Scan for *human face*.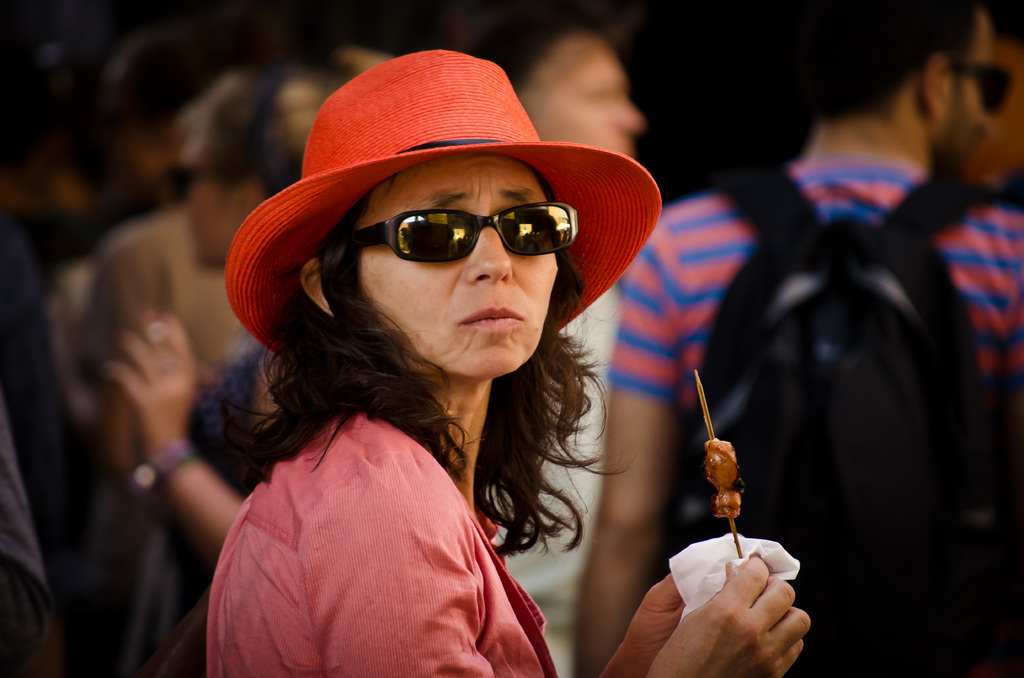
Scan result: crop(524, 35, 645, 157).
